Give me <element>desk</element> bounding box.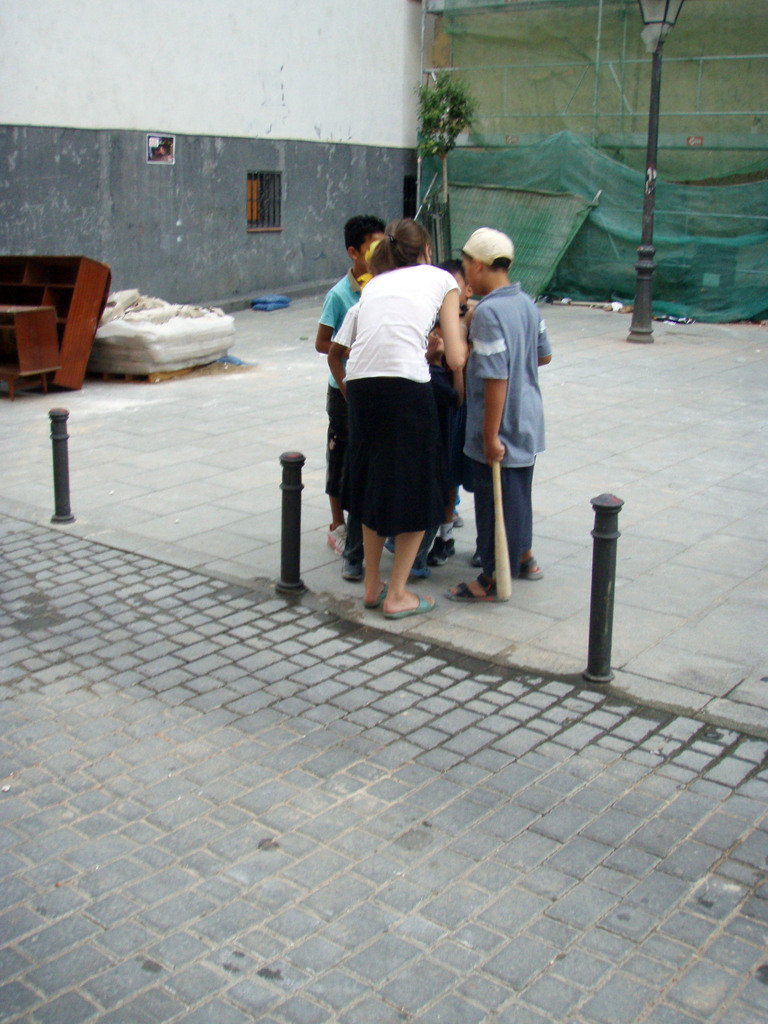
0/237/125/379.
